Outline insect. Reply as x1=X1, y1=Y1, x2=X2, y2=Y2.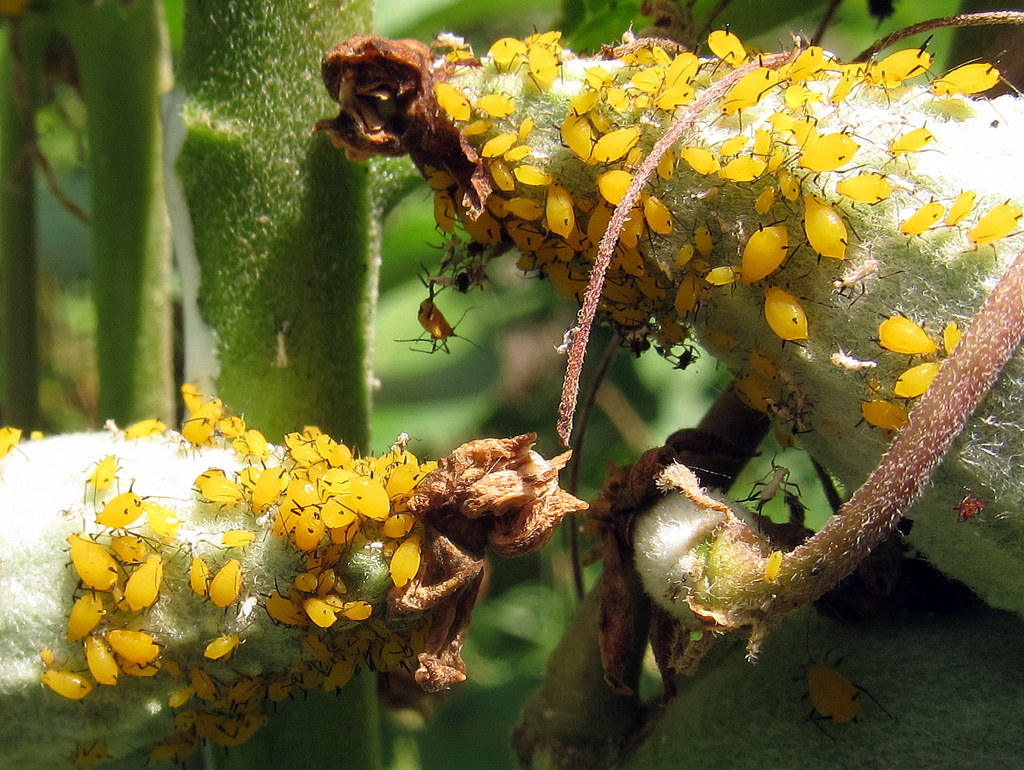
x1=0, y1=426, x2=21, y2=464.
